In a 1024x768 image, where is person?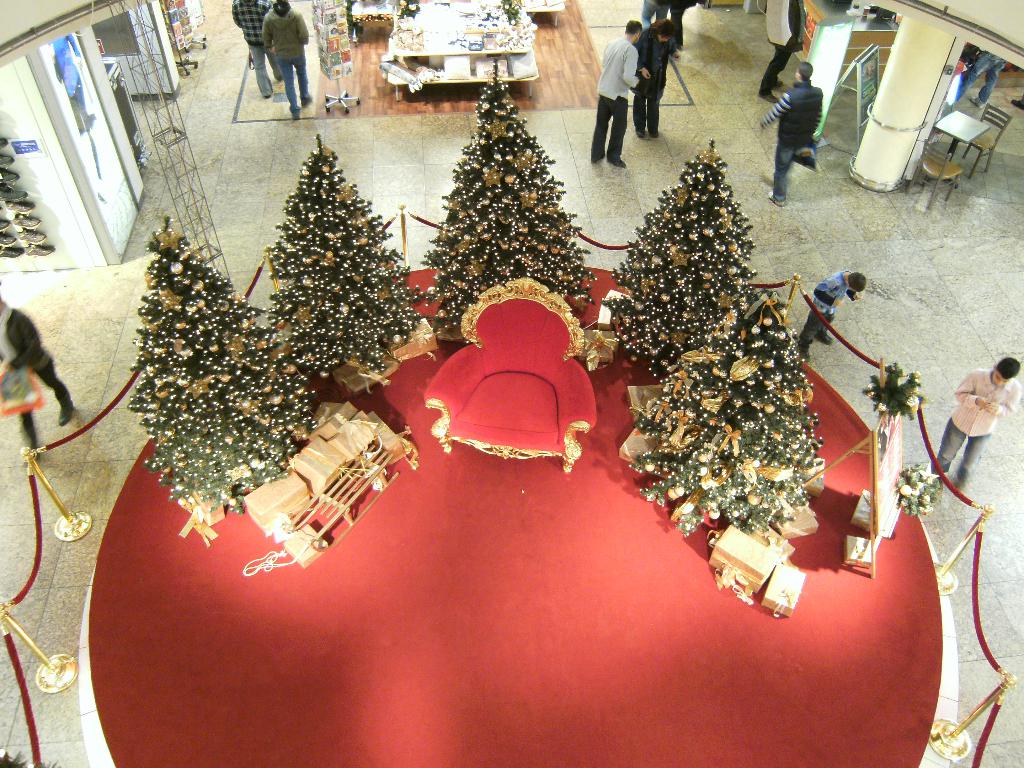
671:1:694:48.
